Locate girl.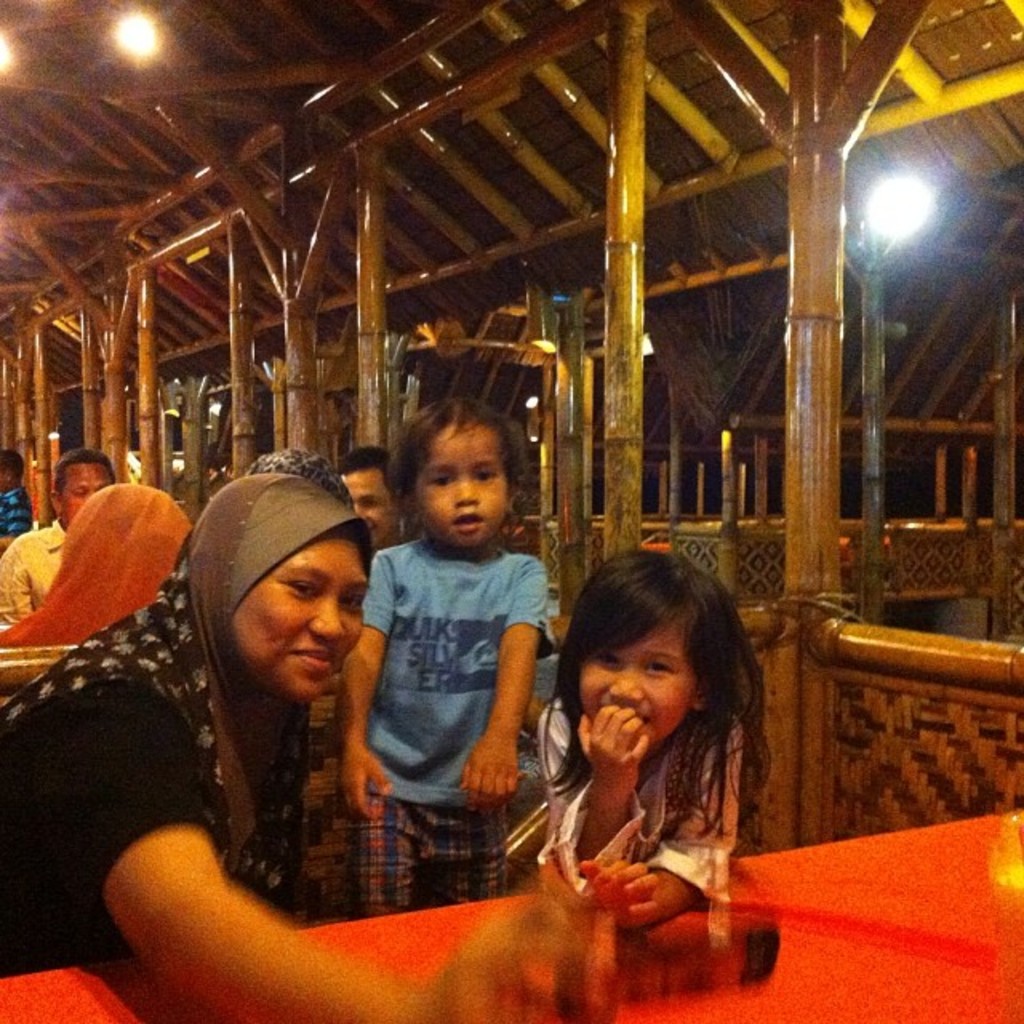
Bounding box: box=[531, 554, 778, 931].
